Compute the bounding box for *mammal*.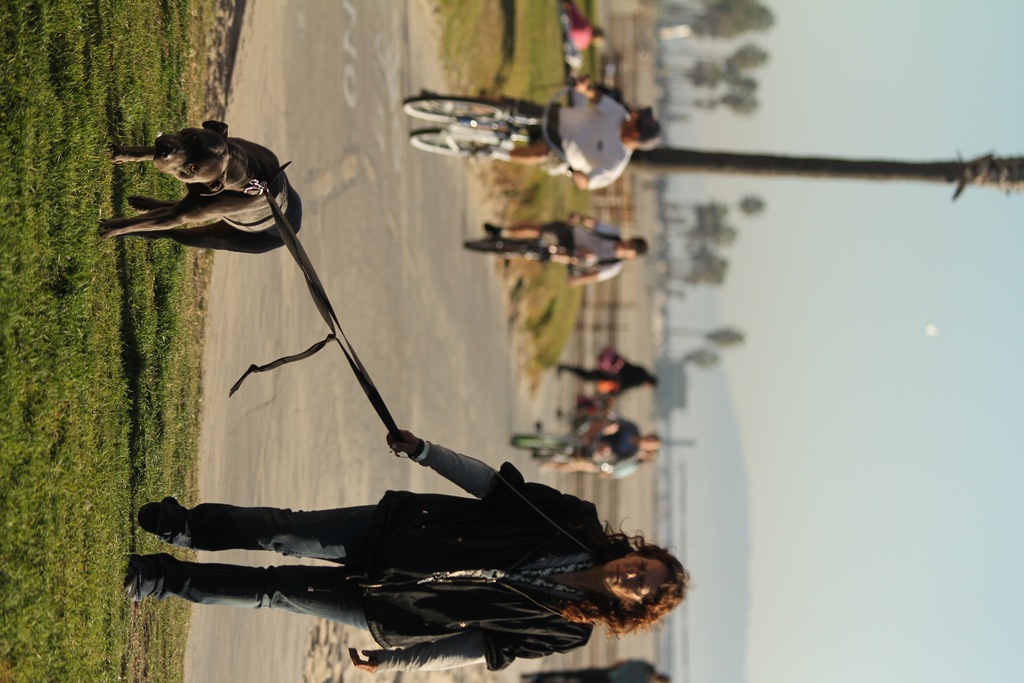
(114,120,312,253).
